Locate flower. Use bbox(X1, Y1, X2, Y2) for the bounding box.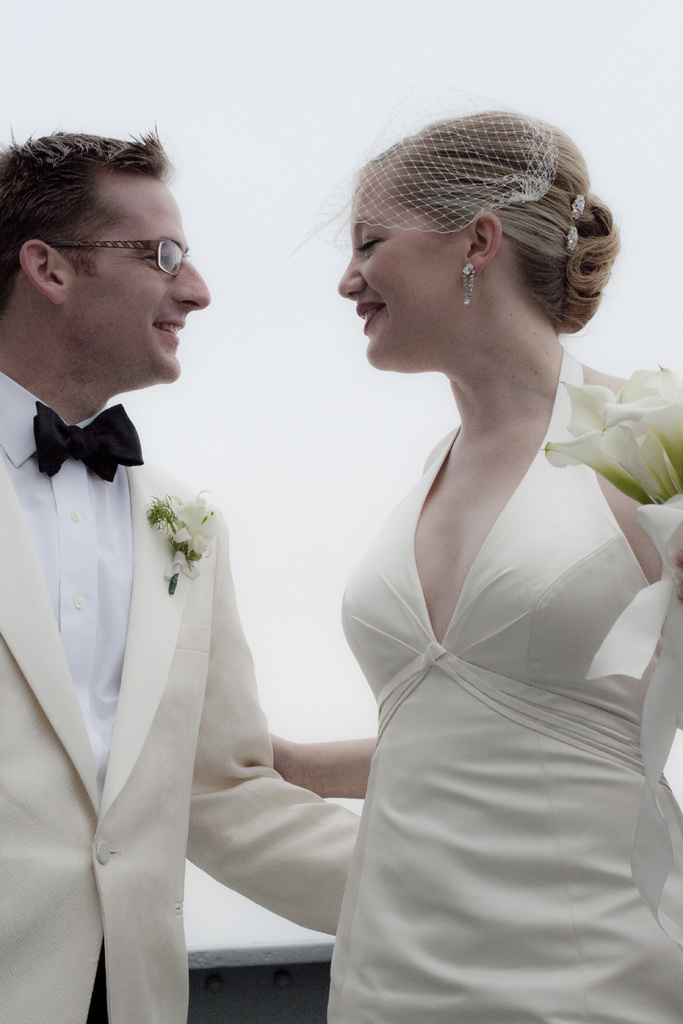
bbox(148, 485, 226, 592).
